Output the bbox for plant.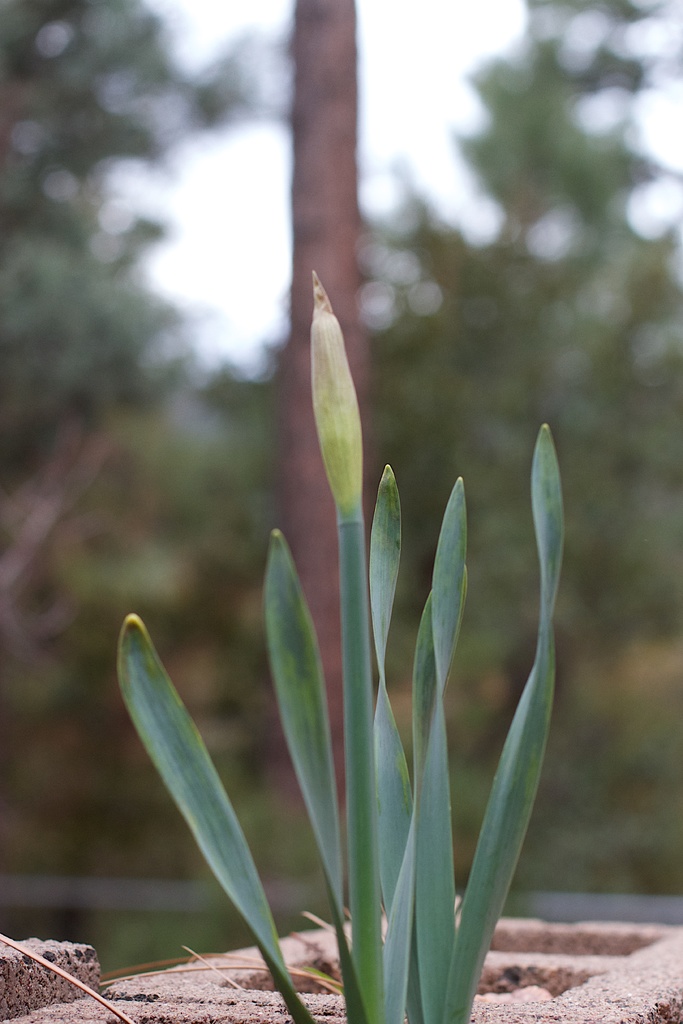
113:259:563:1023.
